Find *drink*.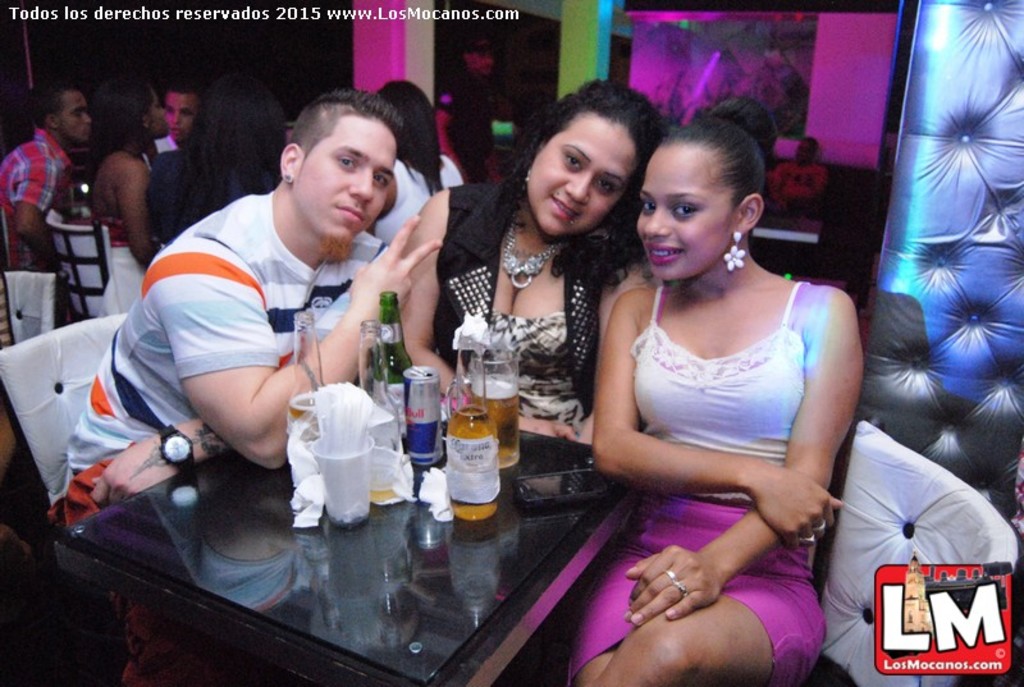
447,402,499,521.
